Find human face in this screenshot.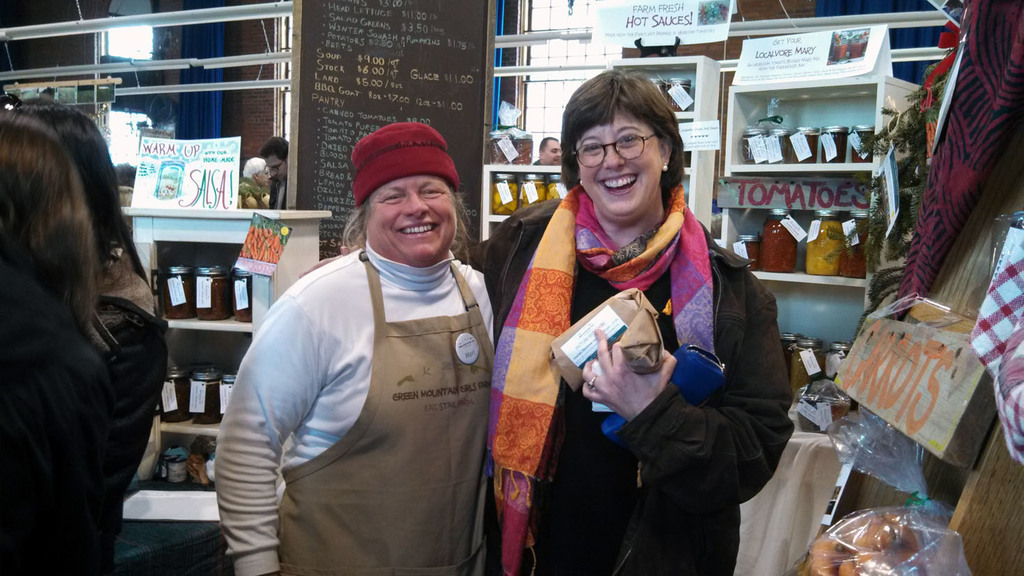
The bounding box for human face is (542, 138, 563, 159).
